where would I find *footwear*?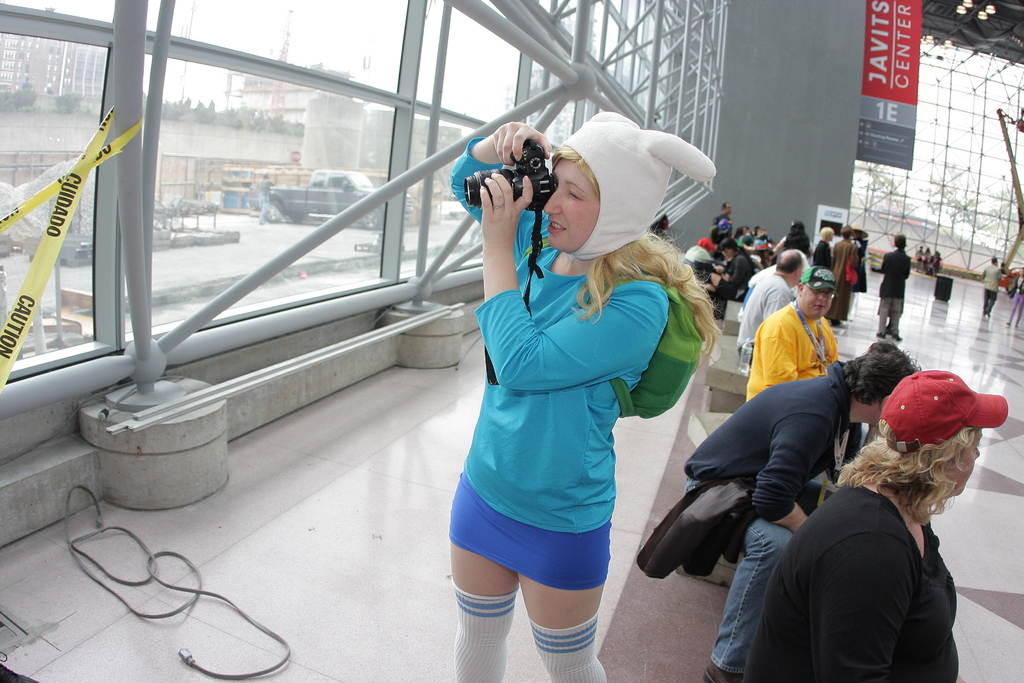
At crop(702, 661, 743, 682).
